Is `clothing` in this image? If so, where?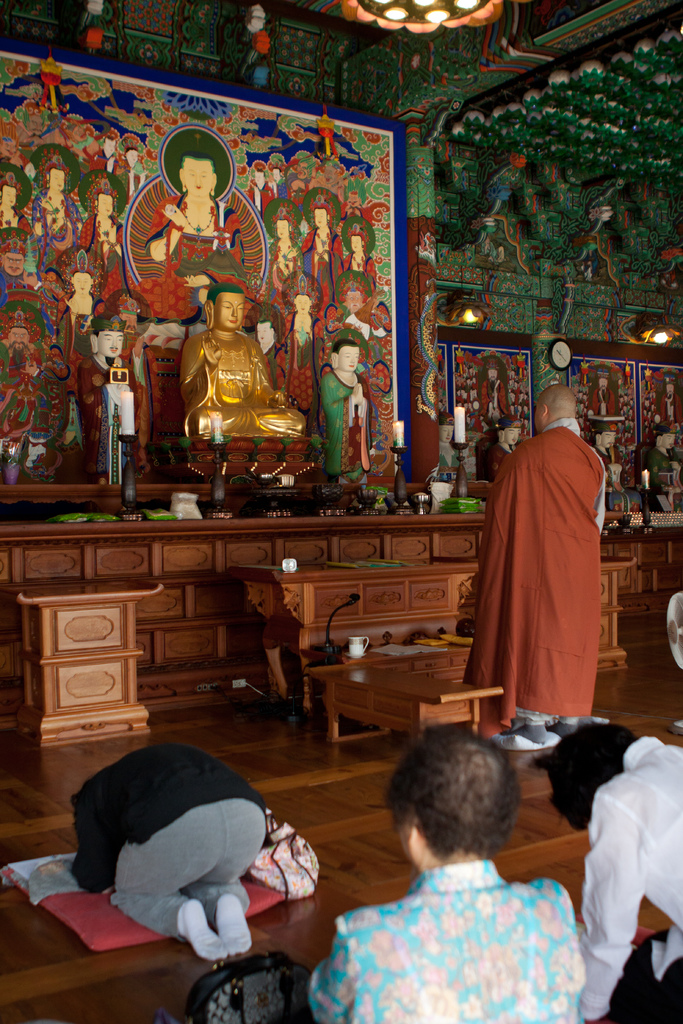
Yes, at (324,370,367,483).
